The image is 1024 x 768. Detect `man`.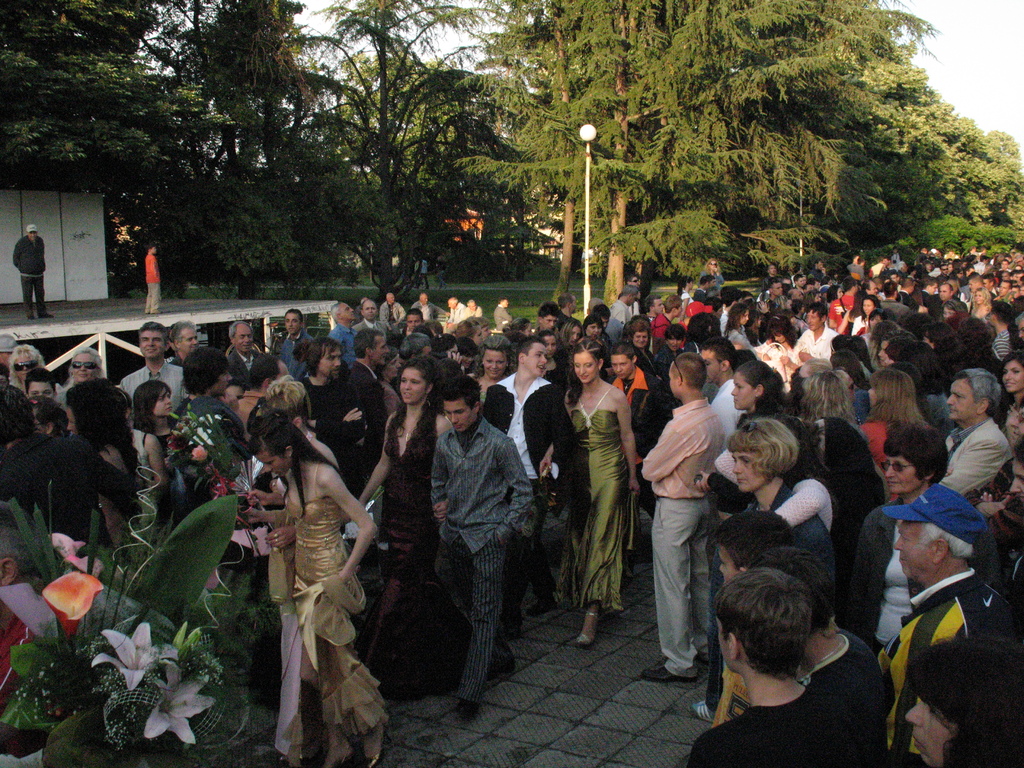
Detection: (145, 244, 166, 315).
